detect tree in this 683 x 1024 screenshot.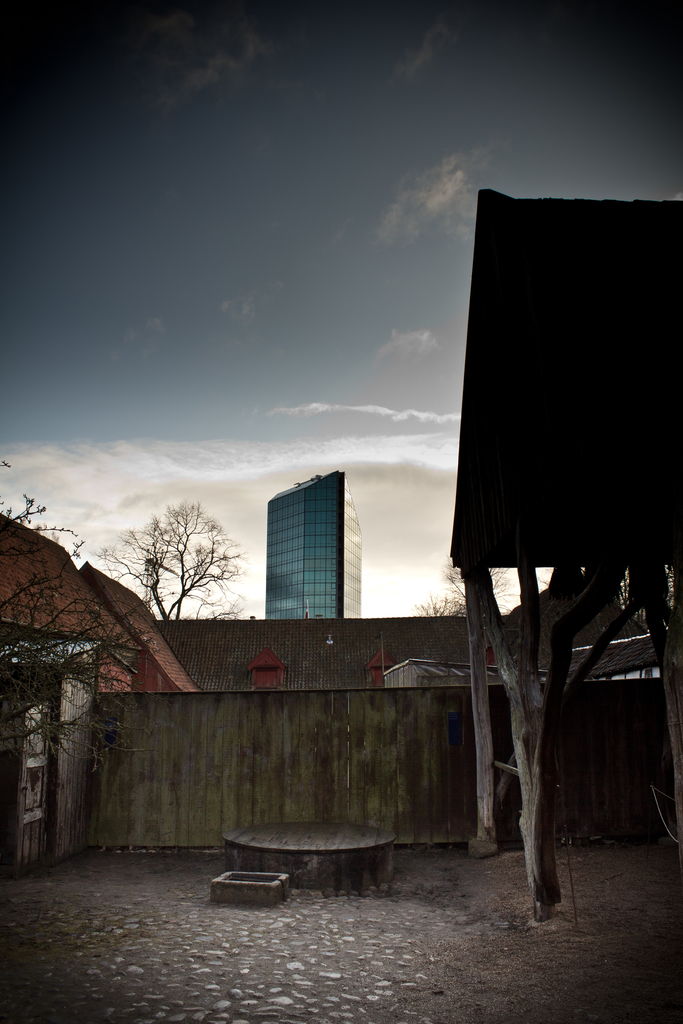
Detection: 420/554/513/618.
